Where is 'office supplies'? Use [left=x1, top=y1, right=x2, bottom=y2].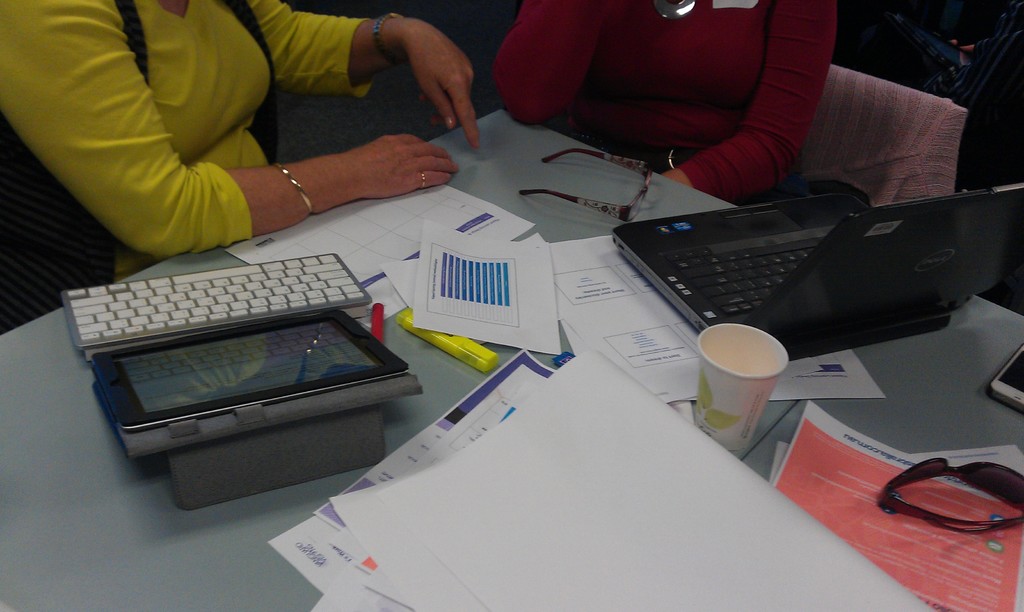
[left=277, top=347, right=927, bottom=599].
